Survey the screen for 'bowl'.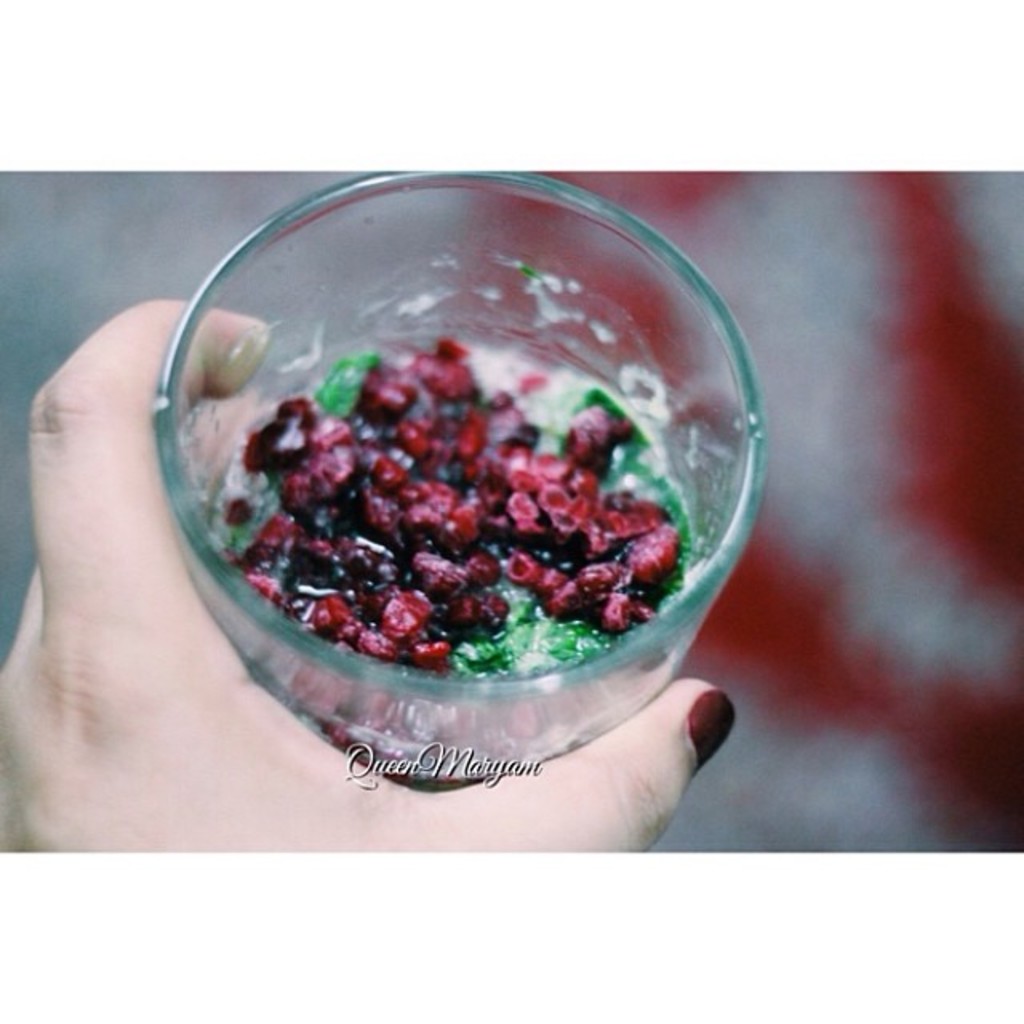
Survey found: <region>146, 163, 770, 789</region>.
